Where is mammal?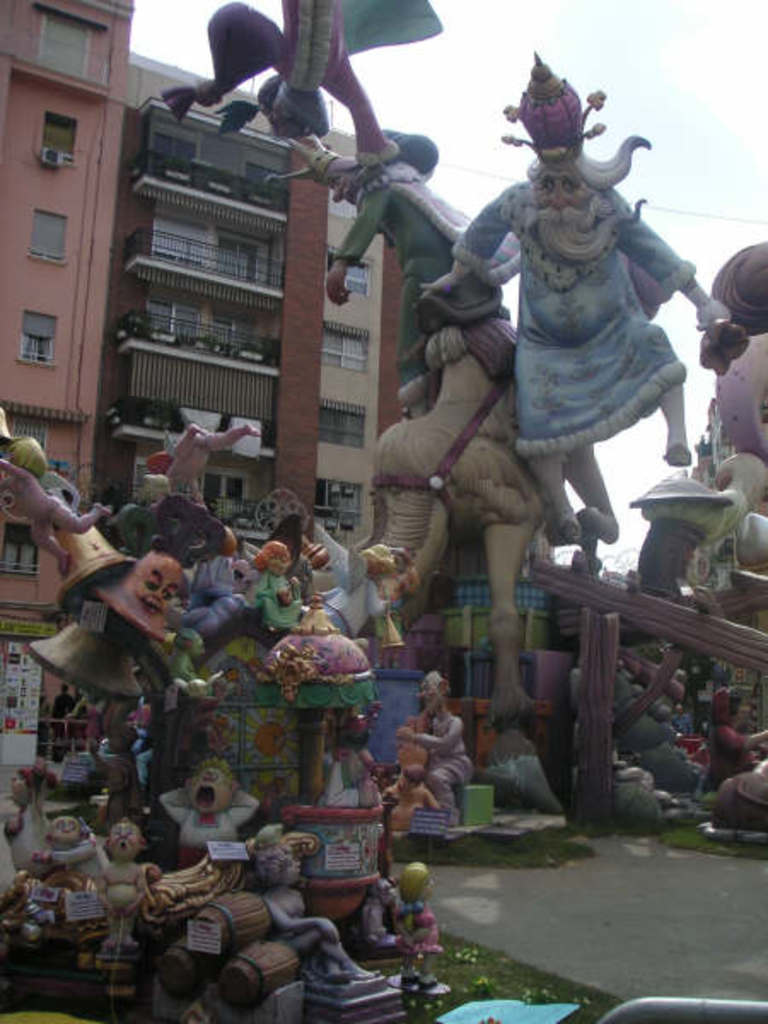
x1=715 y1=751 x2=766 y2=831.
